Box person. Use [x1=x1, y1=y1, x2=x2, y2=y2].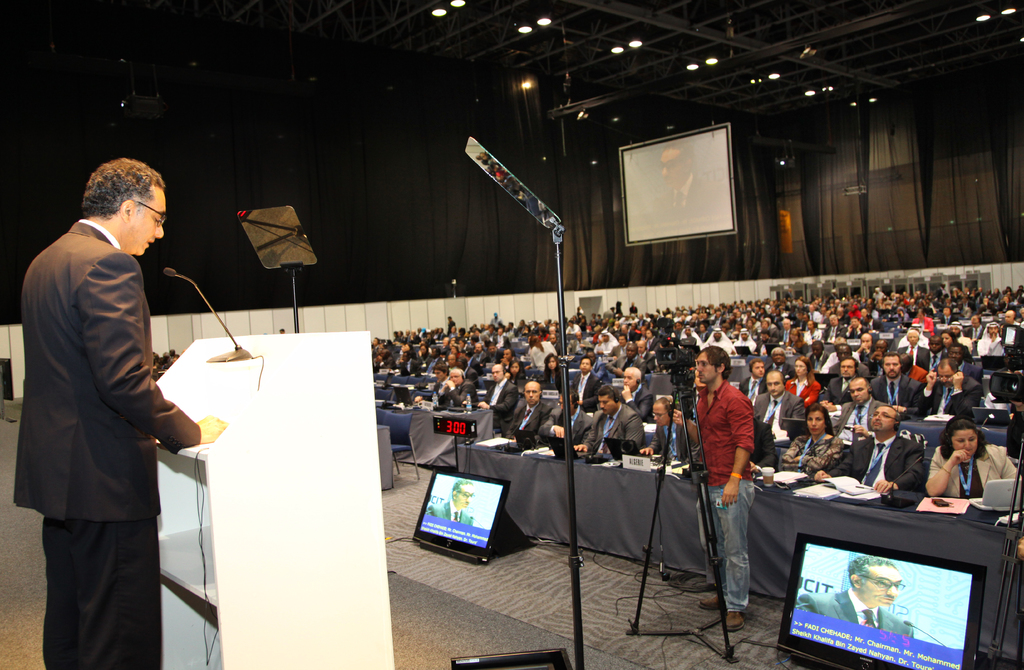
[x1=422, y1=482, x2=474, y2=525].
